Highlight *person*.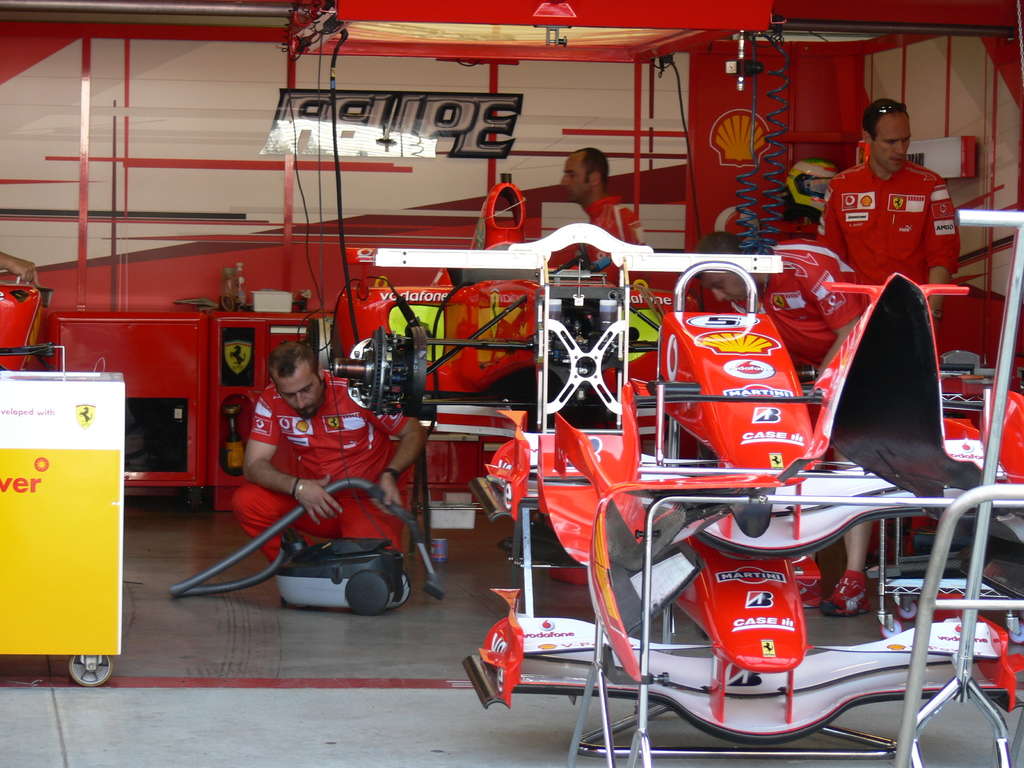
Highlighted region: rect(557, 146, 646, 291).
